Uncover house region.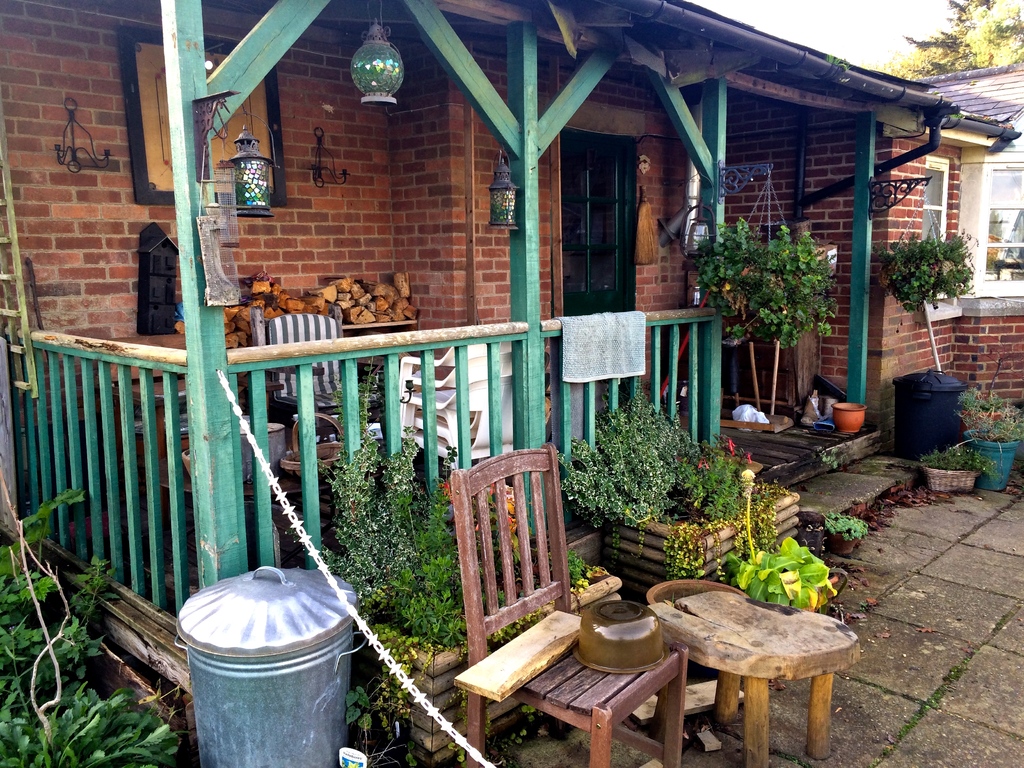
Uncovered: (left=44, top=1, right=1001, bottom=675).
